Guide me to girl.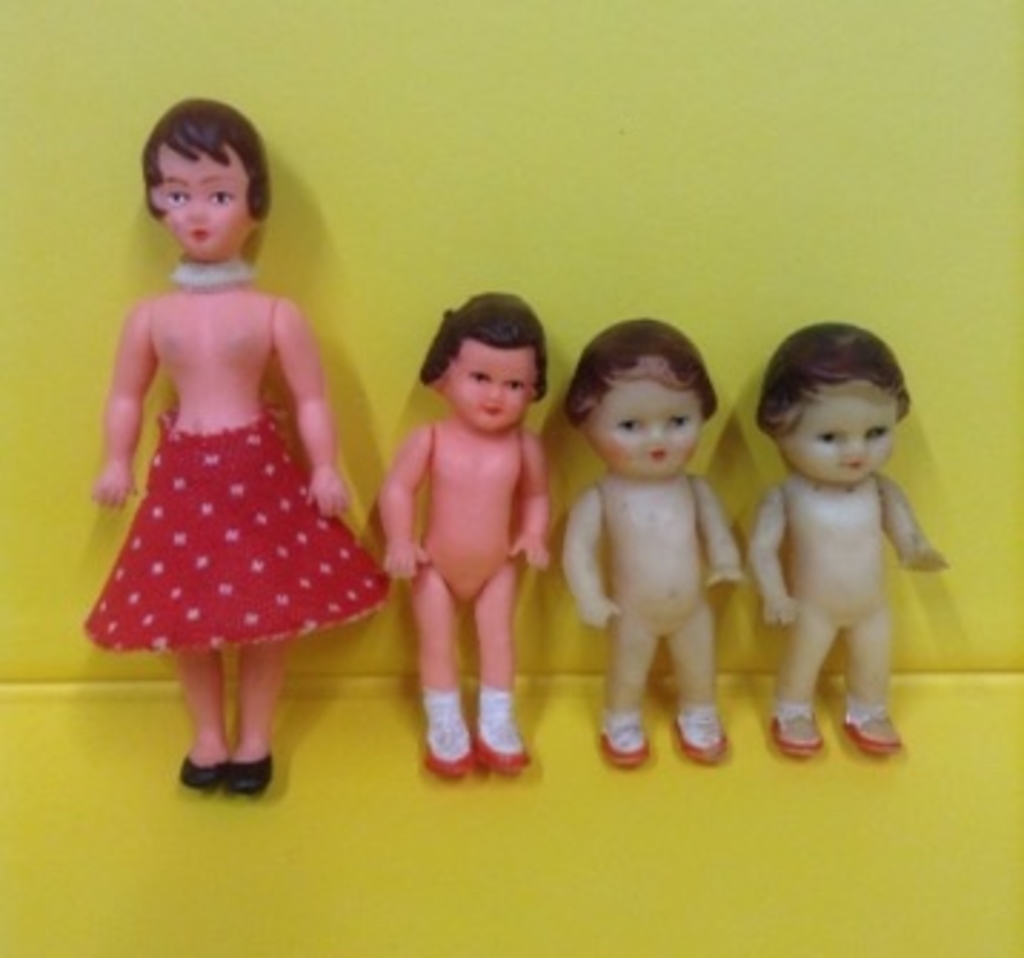
Guidance: (735, 315, 947, 761).
